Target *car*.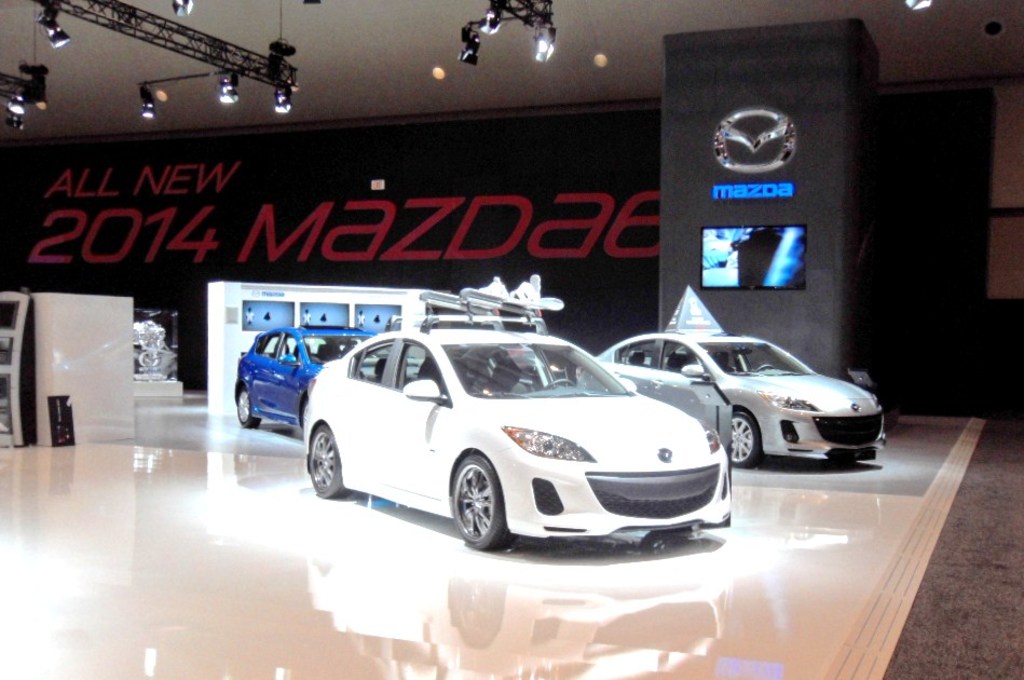
Target region: {"x1": 234, "y1": 322, "x2": 417, "y2": 430}.
